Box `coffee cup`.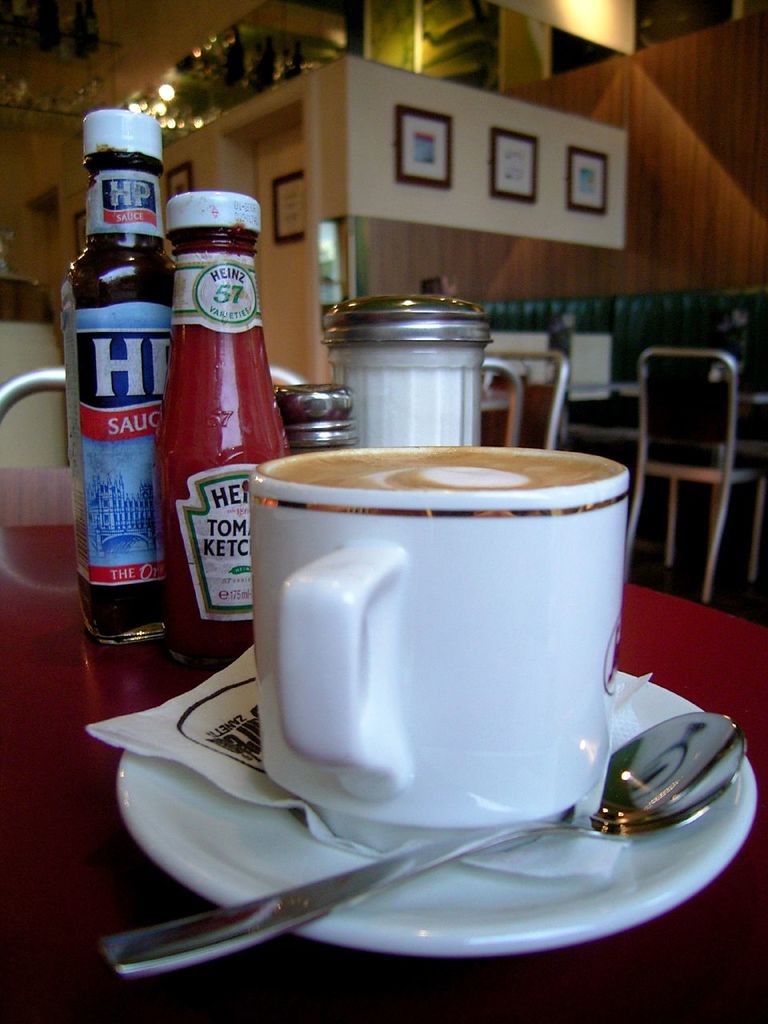
251:436:633:850.
